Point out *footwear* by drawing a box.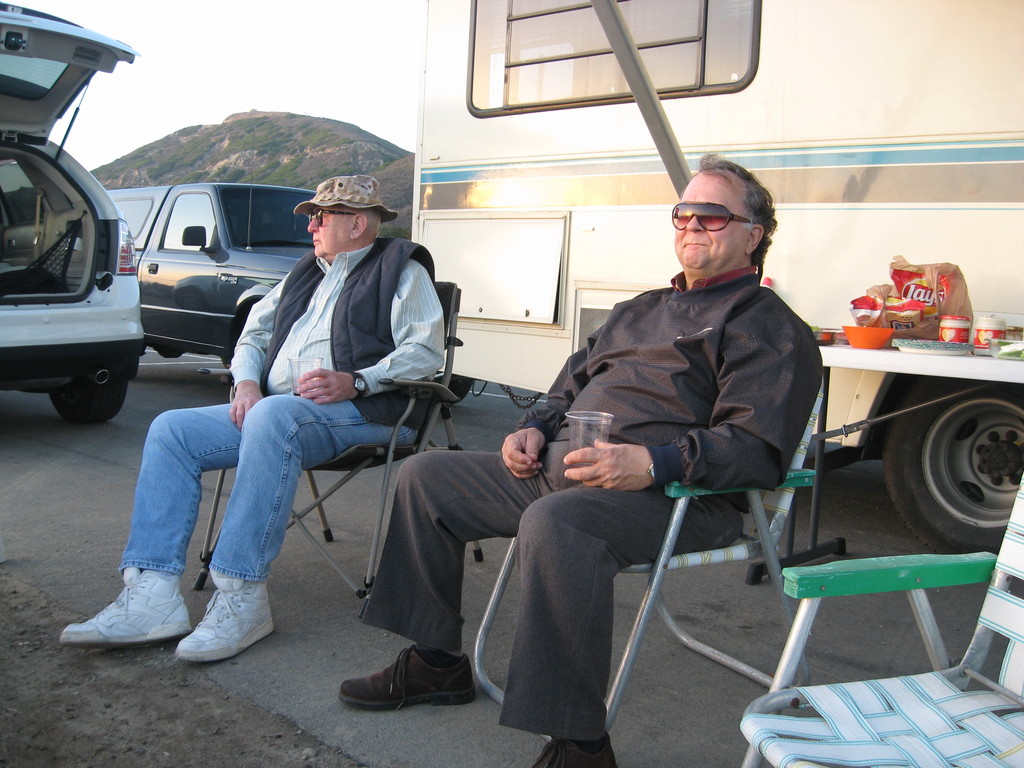
177/572/275/660.
